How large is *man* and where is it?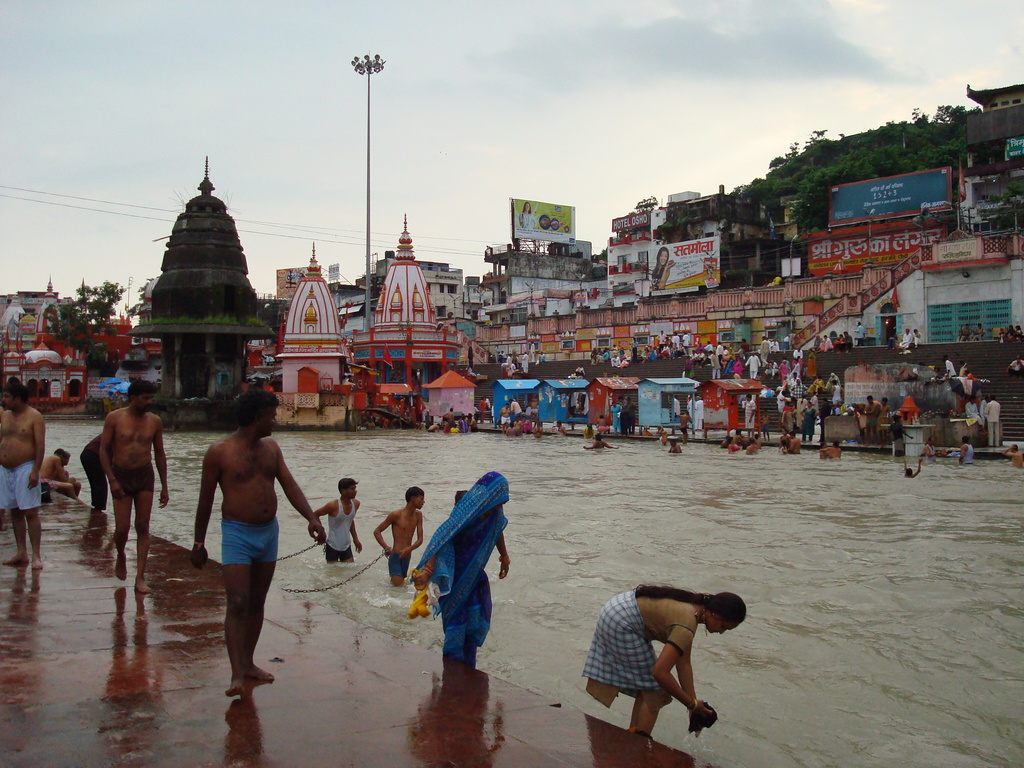
Bounding box: (x1=537, y1=424, x2=542, y2=435).
